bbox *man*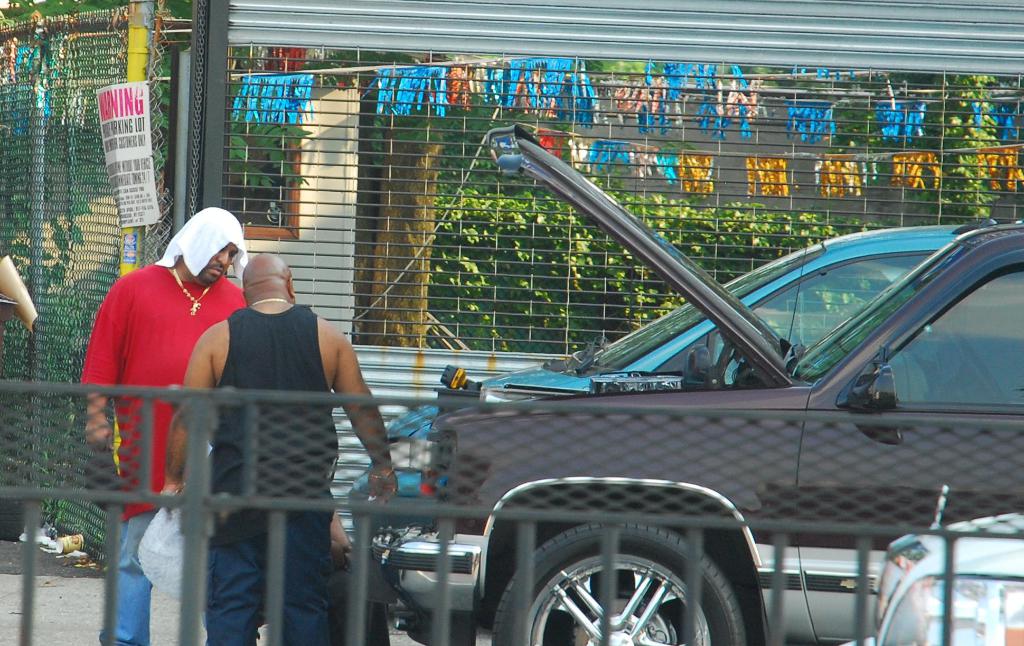
left=147, top=242, right=387, bottom=606
